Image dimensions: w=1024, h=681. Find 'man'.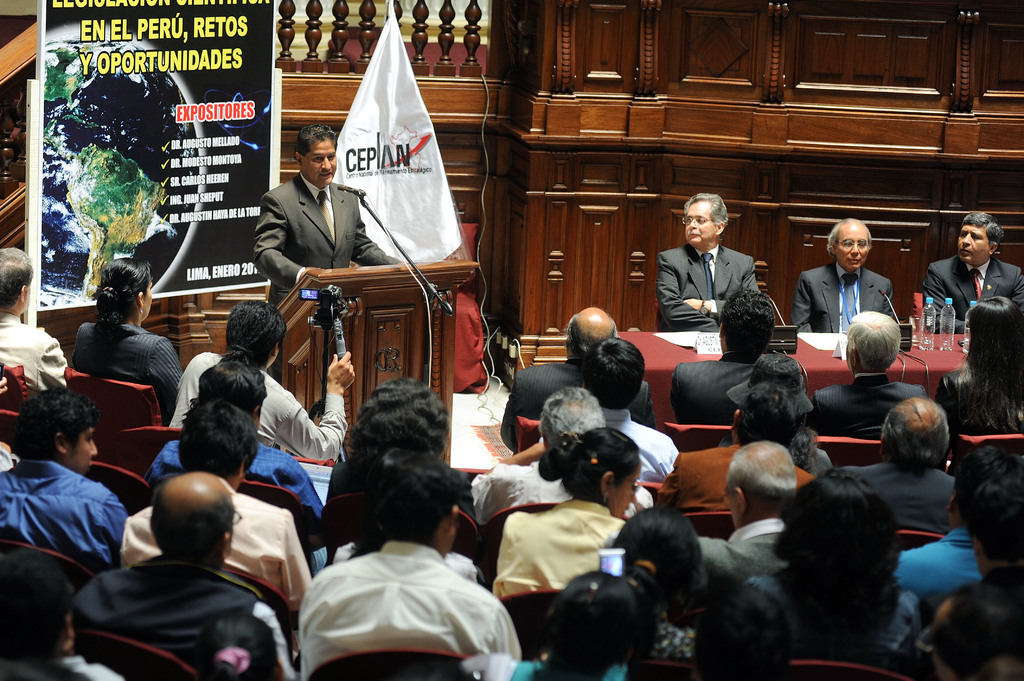
l=917, t=480, r=1023, b=643.
